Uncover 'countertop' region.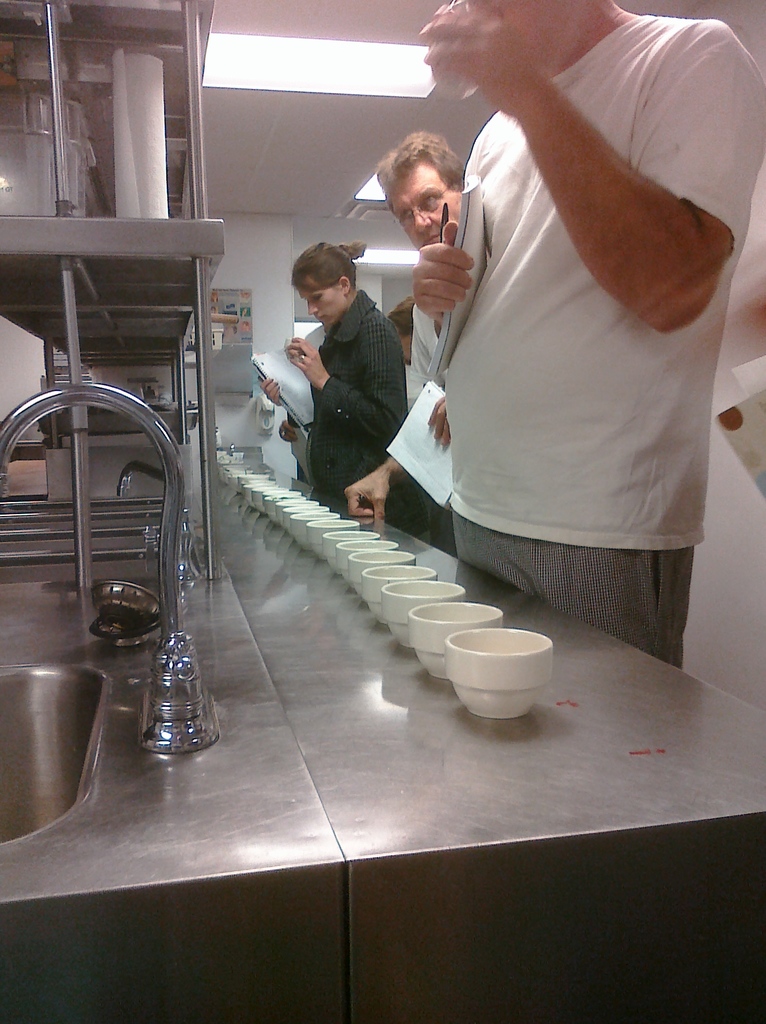
Uncovered: 0 431 765 1023.
